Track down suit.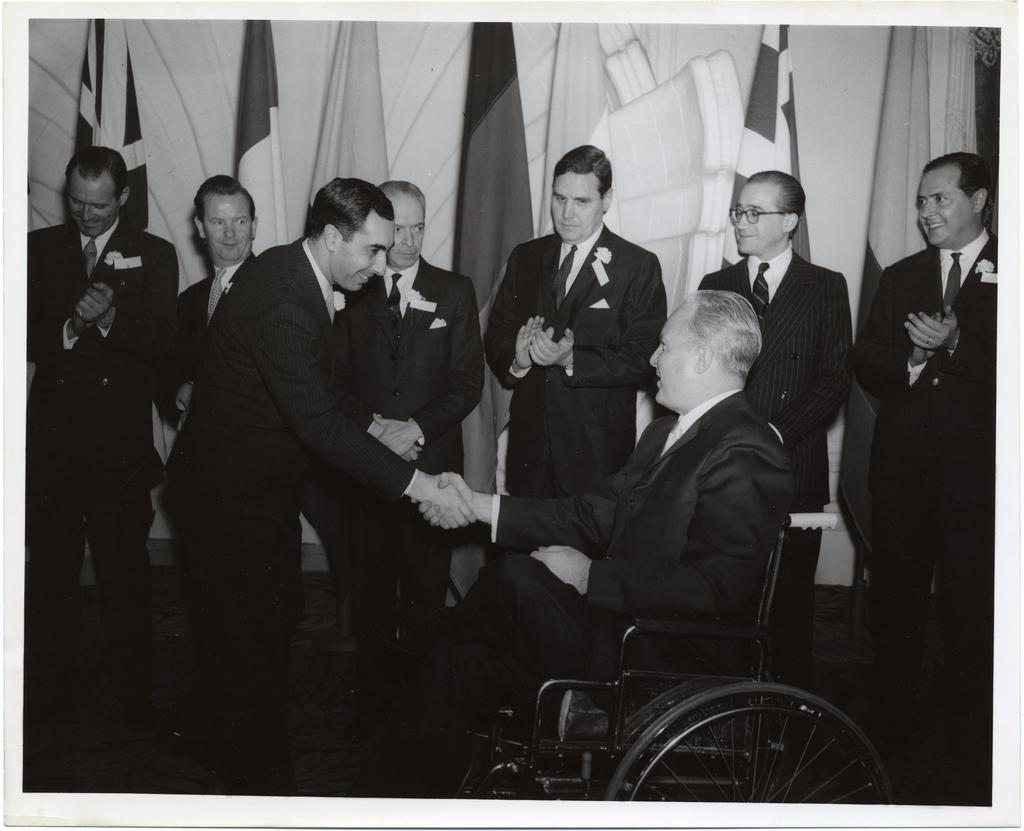
Tracked to box=[38, 179, 179, 674].
